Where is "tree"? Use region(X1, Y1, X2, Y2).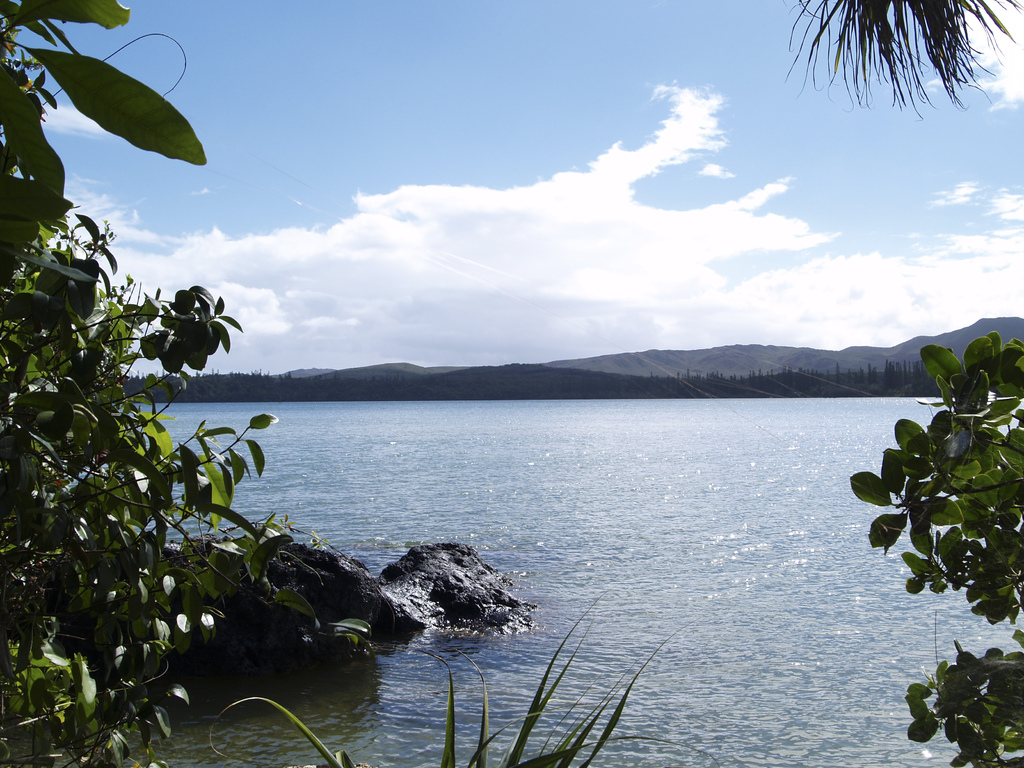
region(846, 328, 1023, 767).
